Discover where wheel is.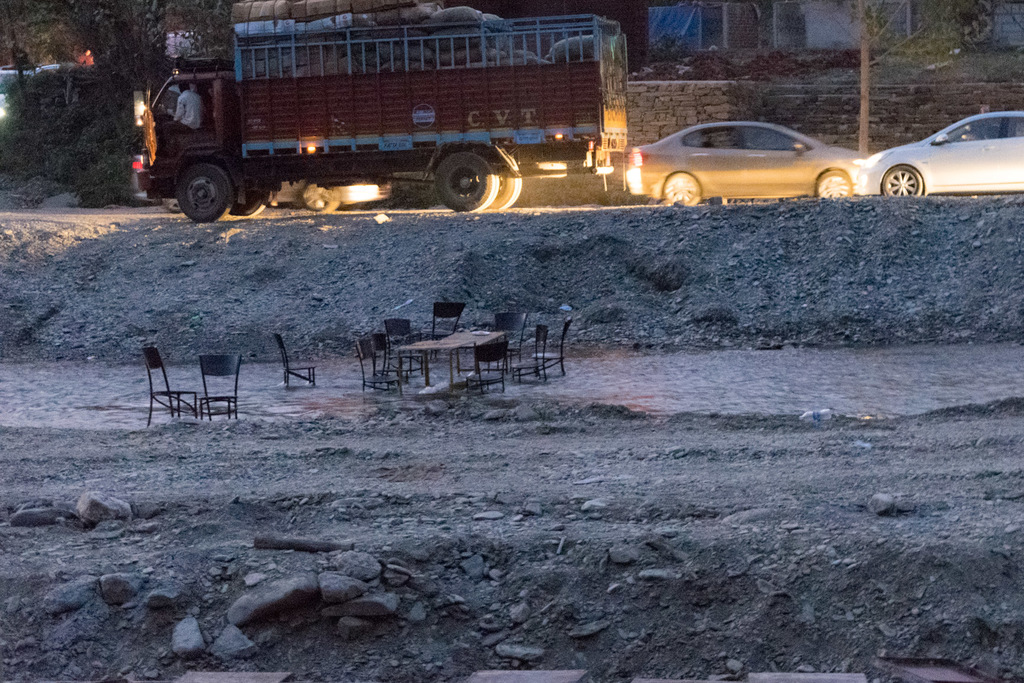
Discovered at crop(227, 191, 268, 213).
